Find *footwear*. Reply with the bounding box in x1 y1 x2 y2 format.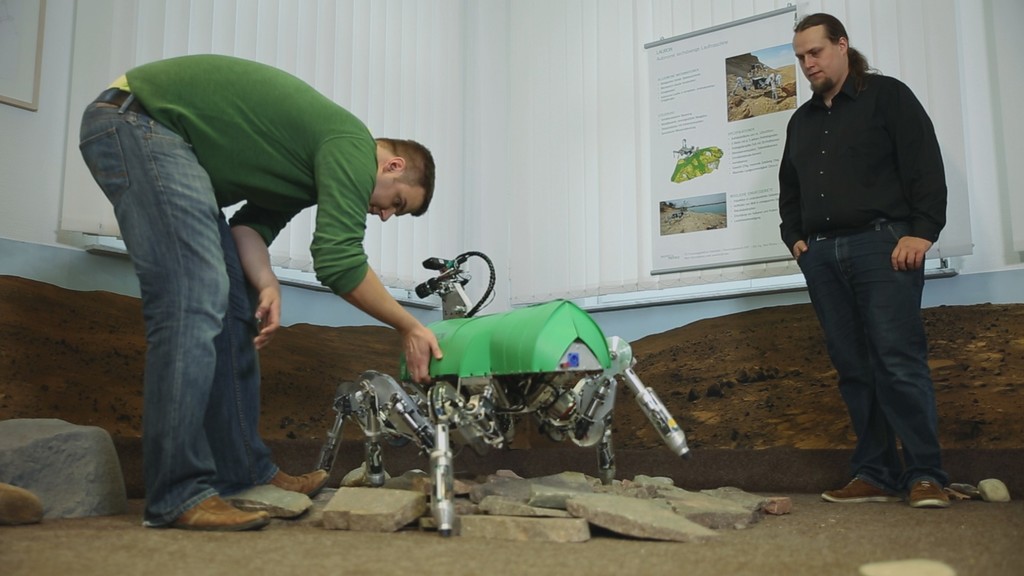
166 488 269 531.
